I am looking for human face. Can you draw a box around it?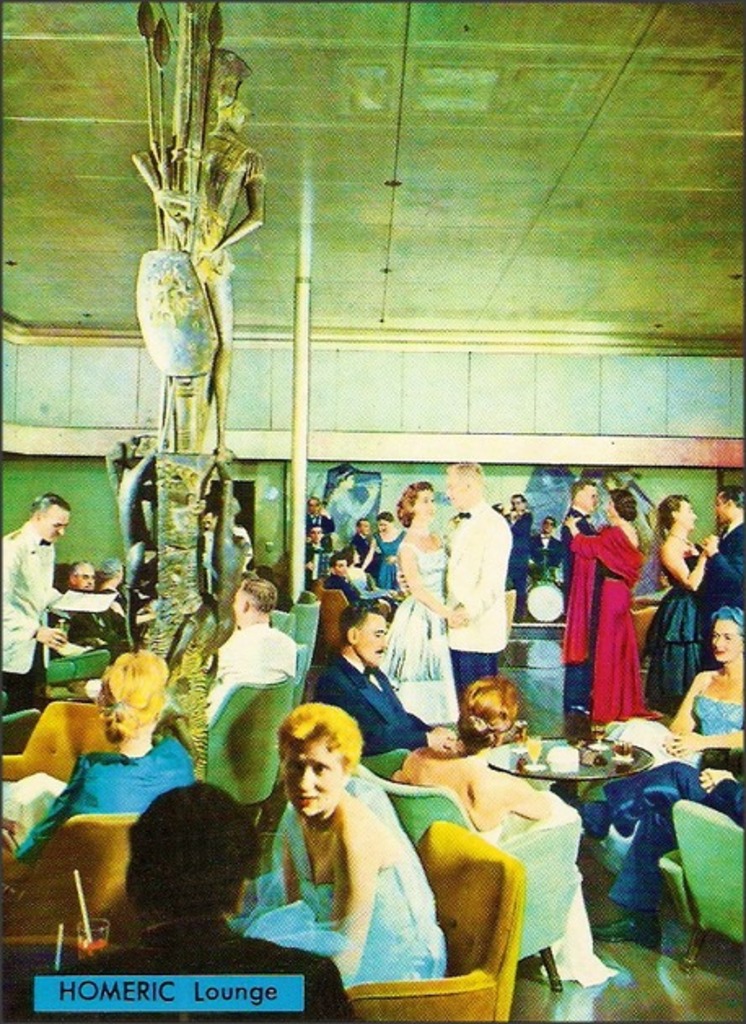
Sure, the bounding box is l=313, t=529, r=321, b=540.
